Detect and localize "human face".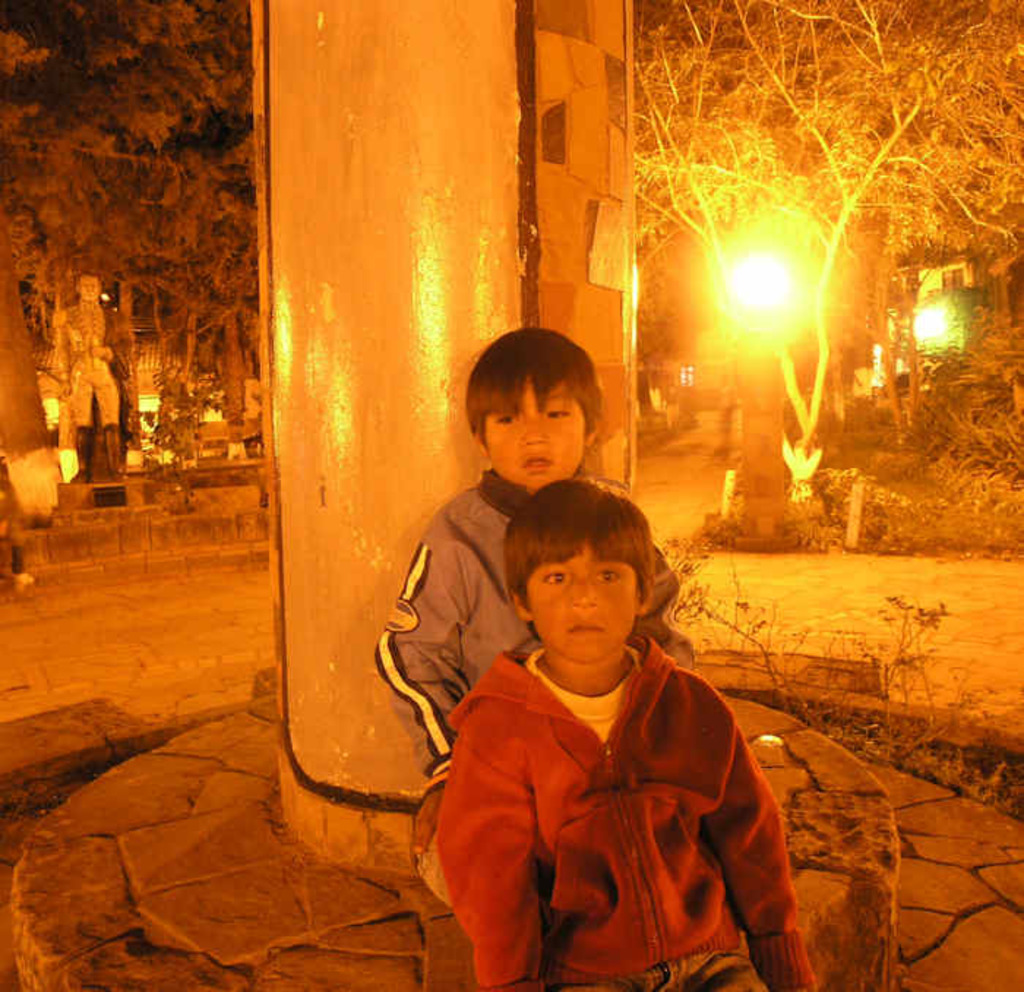
Localized at pyautogui.locateOnScreen(480, 379, 591, 487).
